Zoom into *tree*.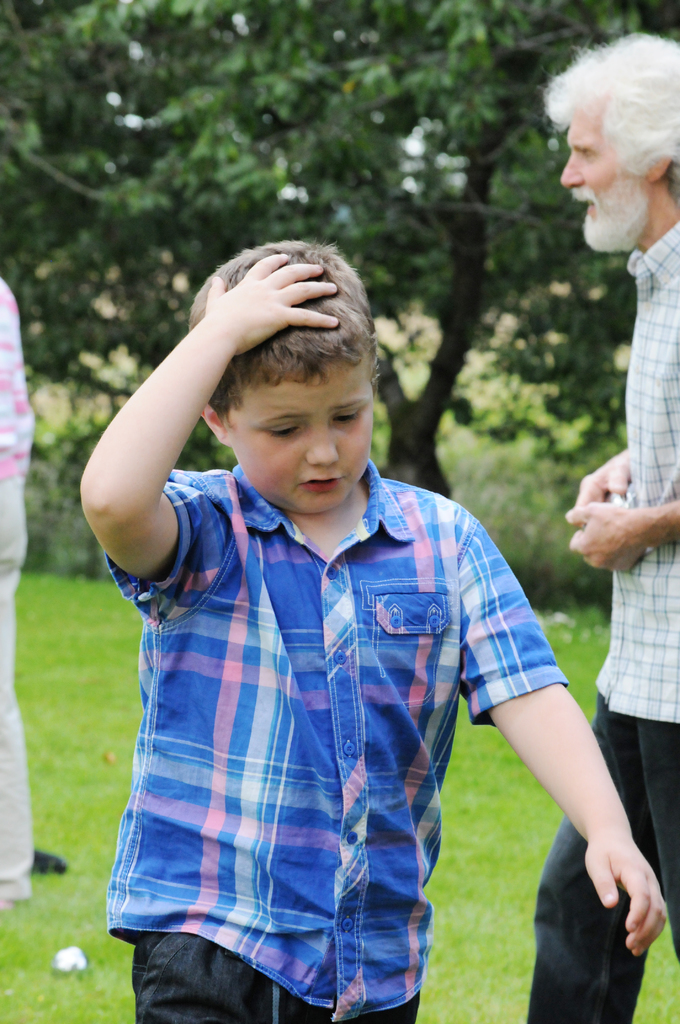
Zoom target: bbox=(0, 0, 679, 491).
